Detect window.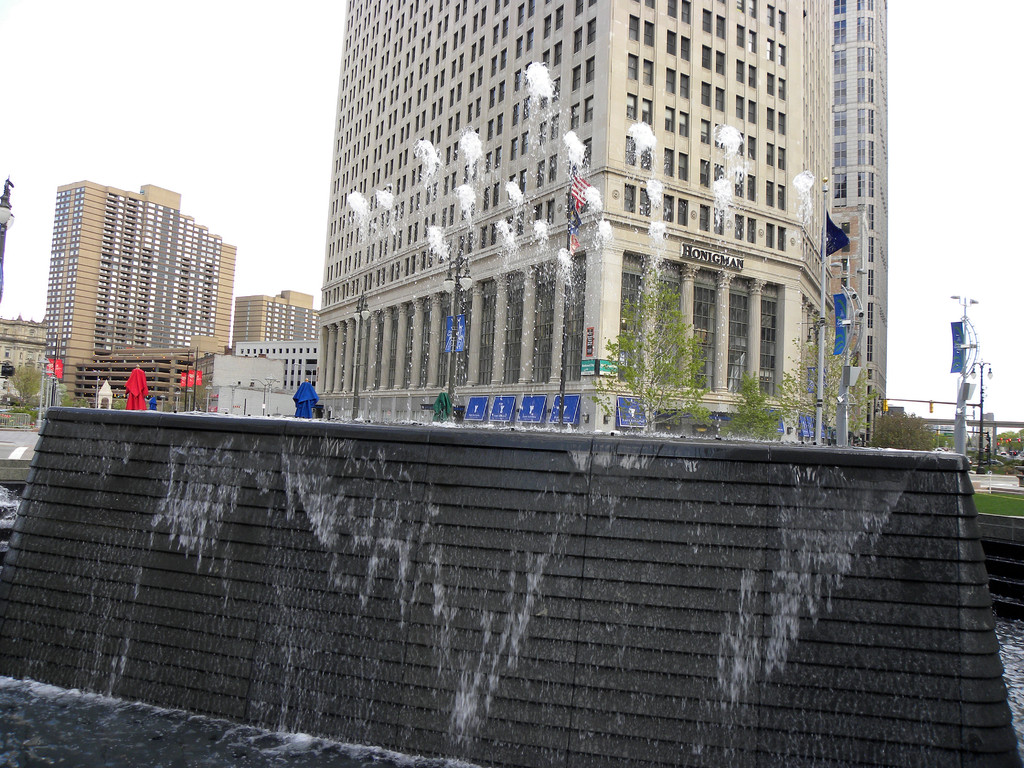
Detected at [left=746, top=0, right=759, bottom=20].
